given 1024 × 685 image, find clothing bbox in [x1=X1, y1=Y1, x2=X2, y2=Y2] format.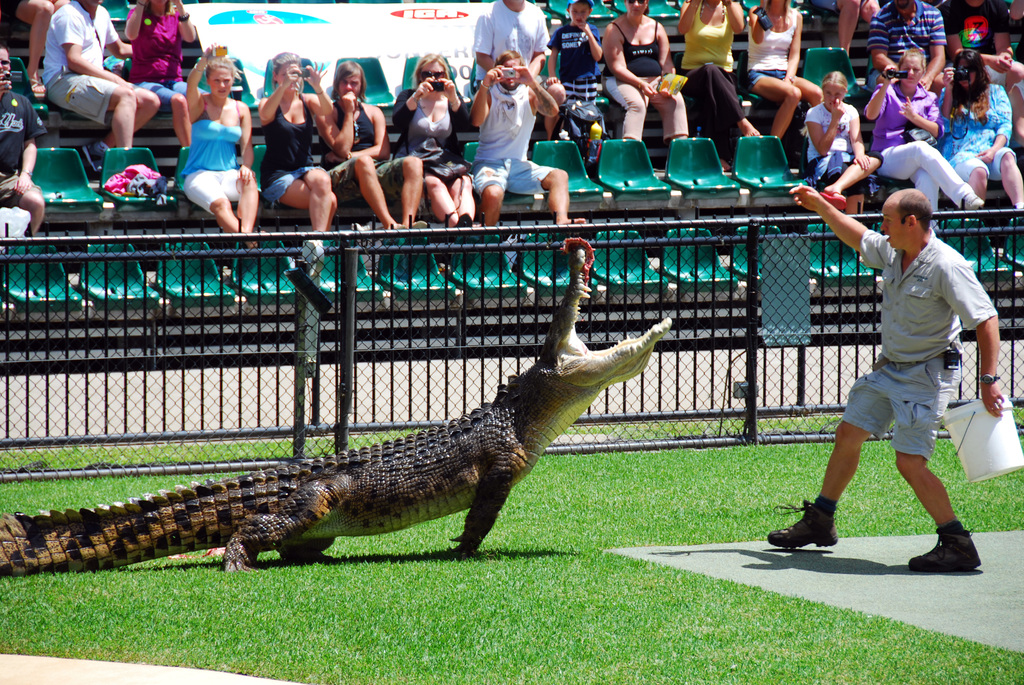
[x1=393, y1=88, x2=474, y2=182].
